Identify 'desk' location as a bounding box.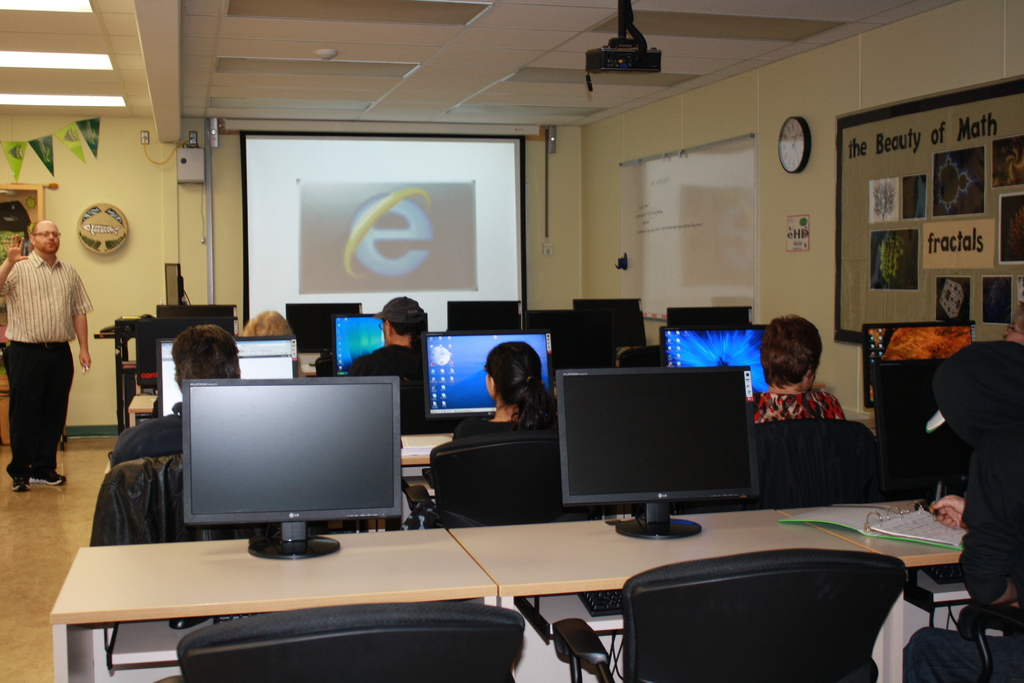
<bbox>396, 434, 454, 471</bbox>.
